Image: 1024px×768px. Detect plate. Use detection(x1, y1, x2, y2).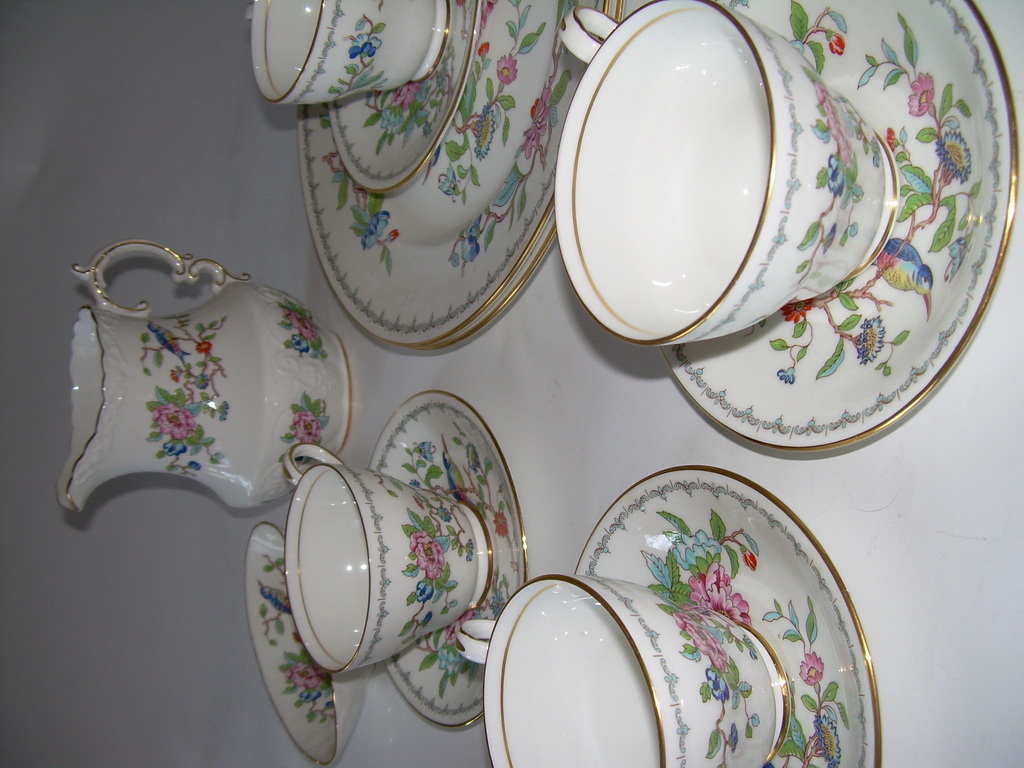
detection(295, 0, 625, 351).
